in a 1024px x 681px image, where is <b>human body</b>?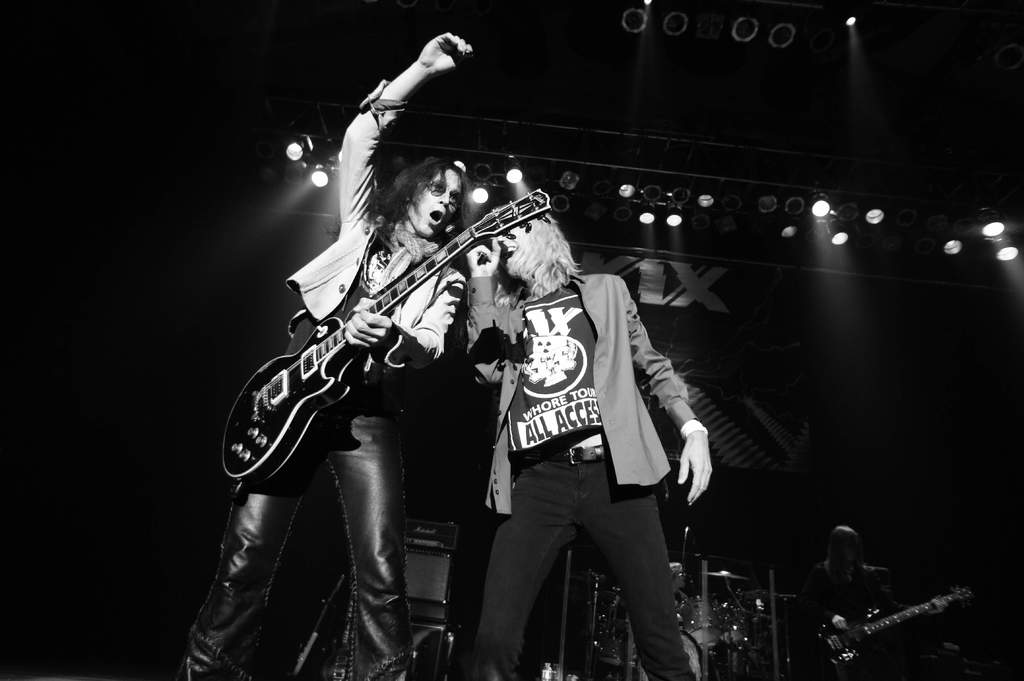
detection(458, 206, 710, 680).
